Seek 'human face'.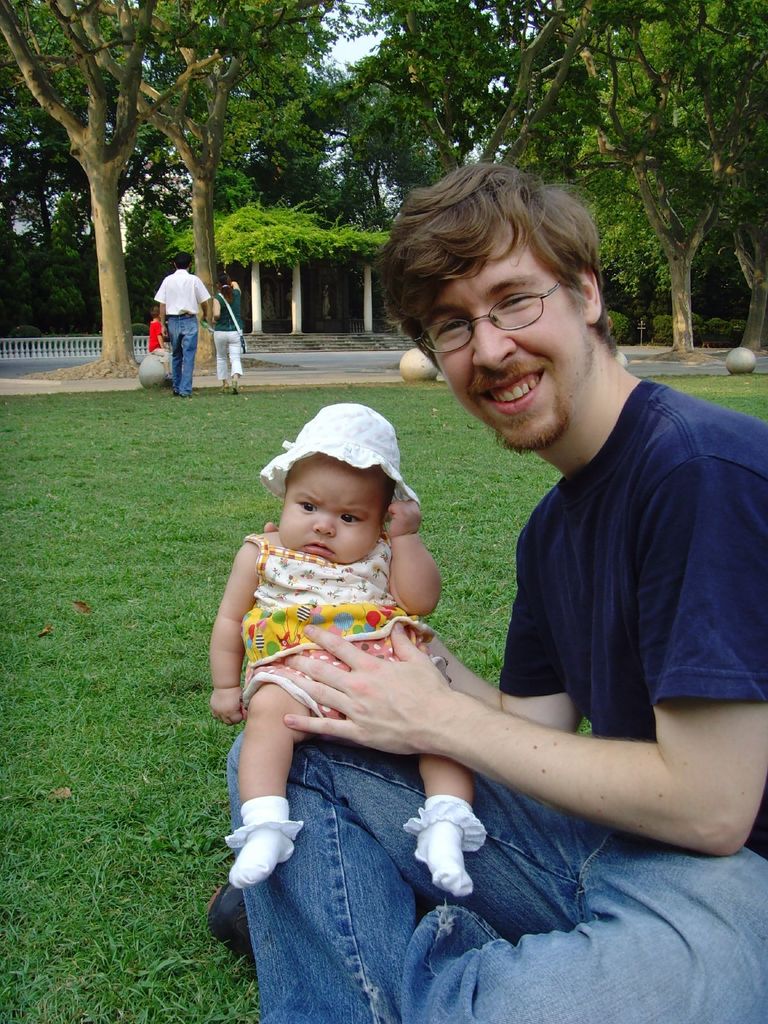
select_region(426, 248, 596, 449).
